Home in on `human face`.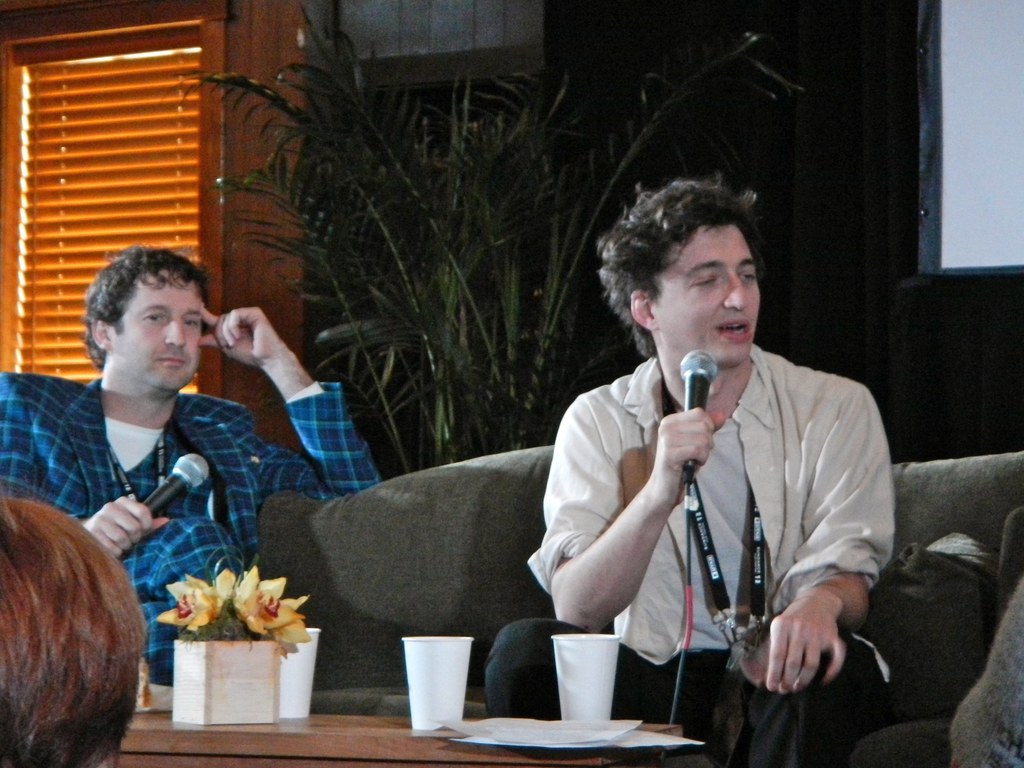
Homed in at (655, 230, 760, 367).
